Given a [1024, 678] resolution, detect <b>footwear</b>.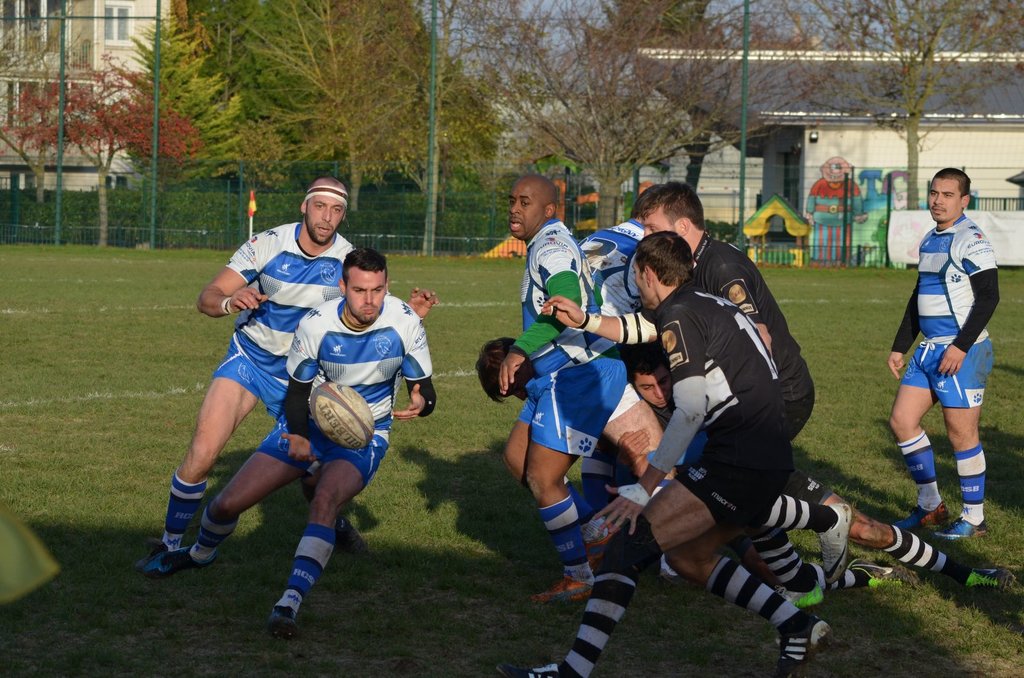
rect(773, 556, 818, 608).
